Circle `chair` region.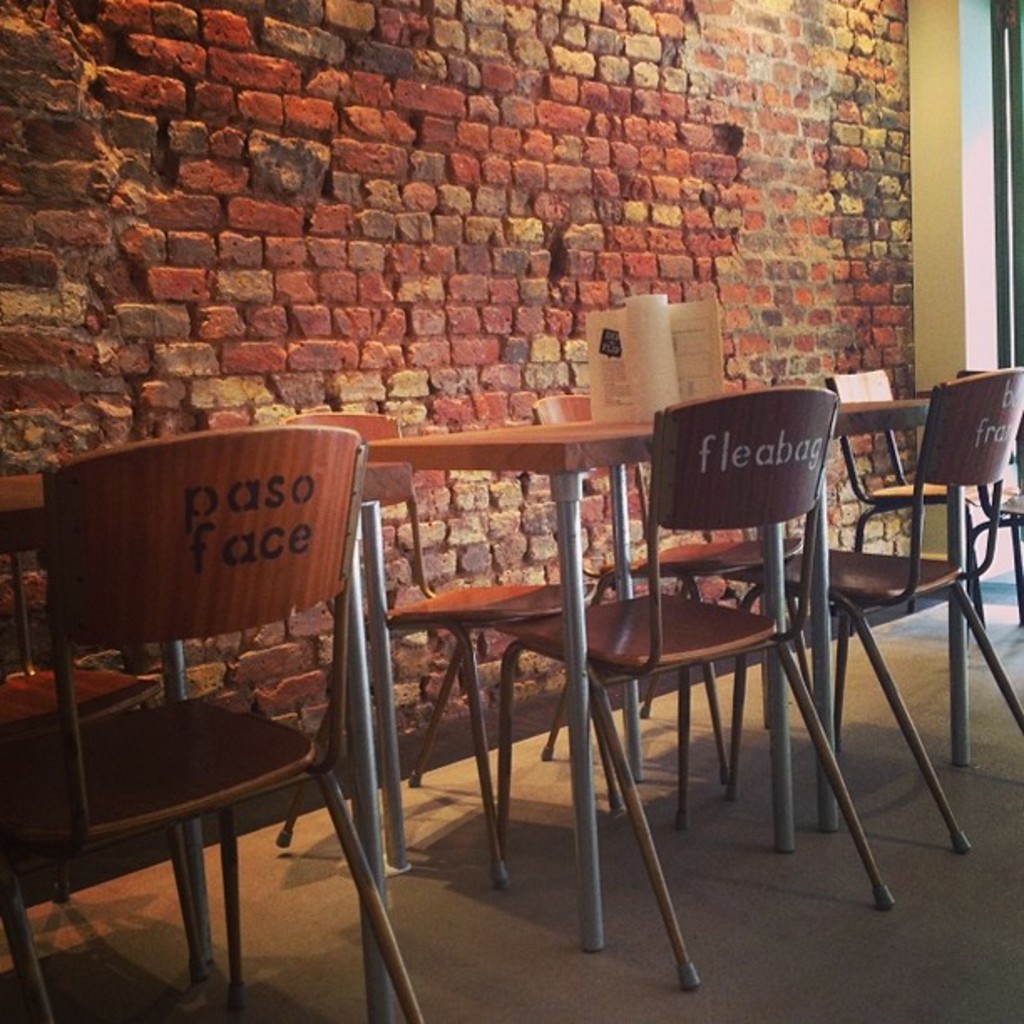
Region: select_region(827, 351, 1022, 868).
